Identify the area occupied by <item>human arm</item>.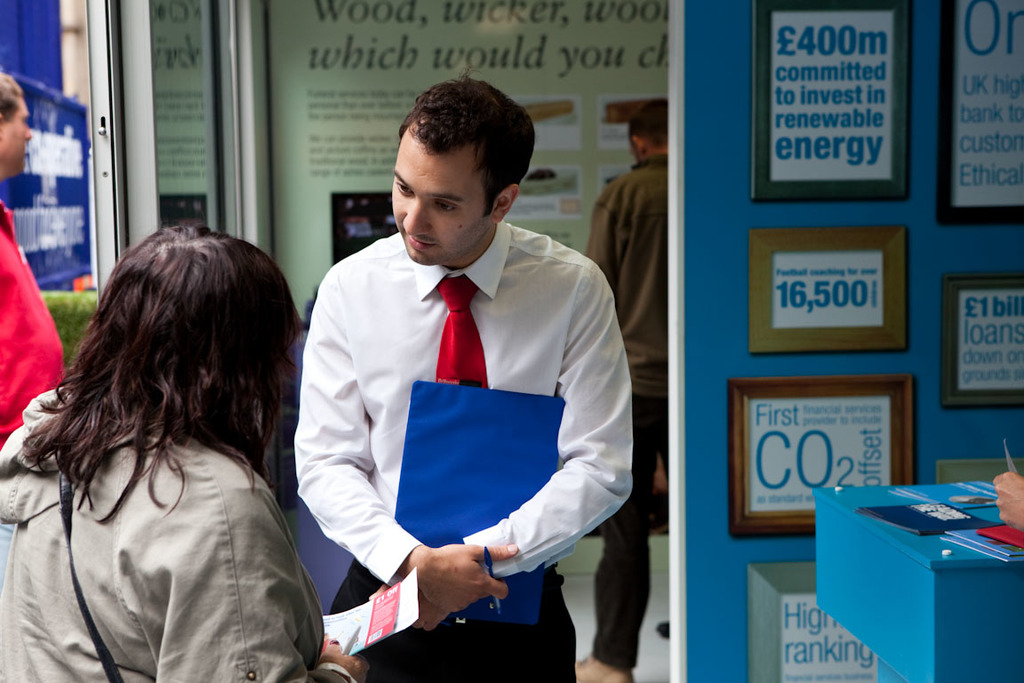
Area: (x1=581, y1=183, x2=616, y2=300).
